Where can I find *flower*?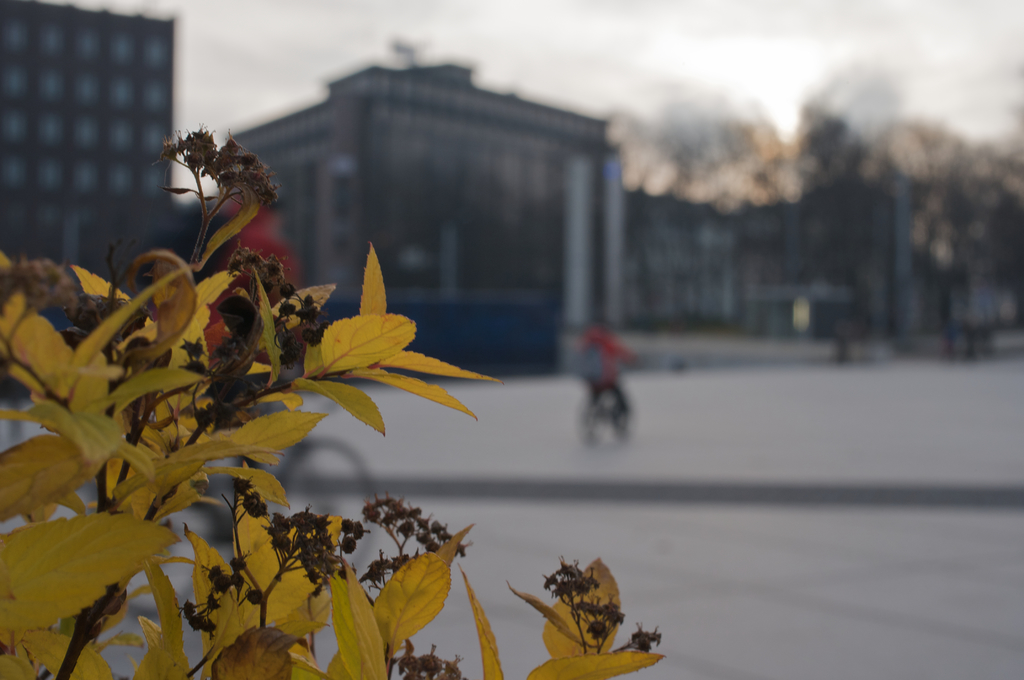
You can find it at bbox=(241, 483, 264, 518).
